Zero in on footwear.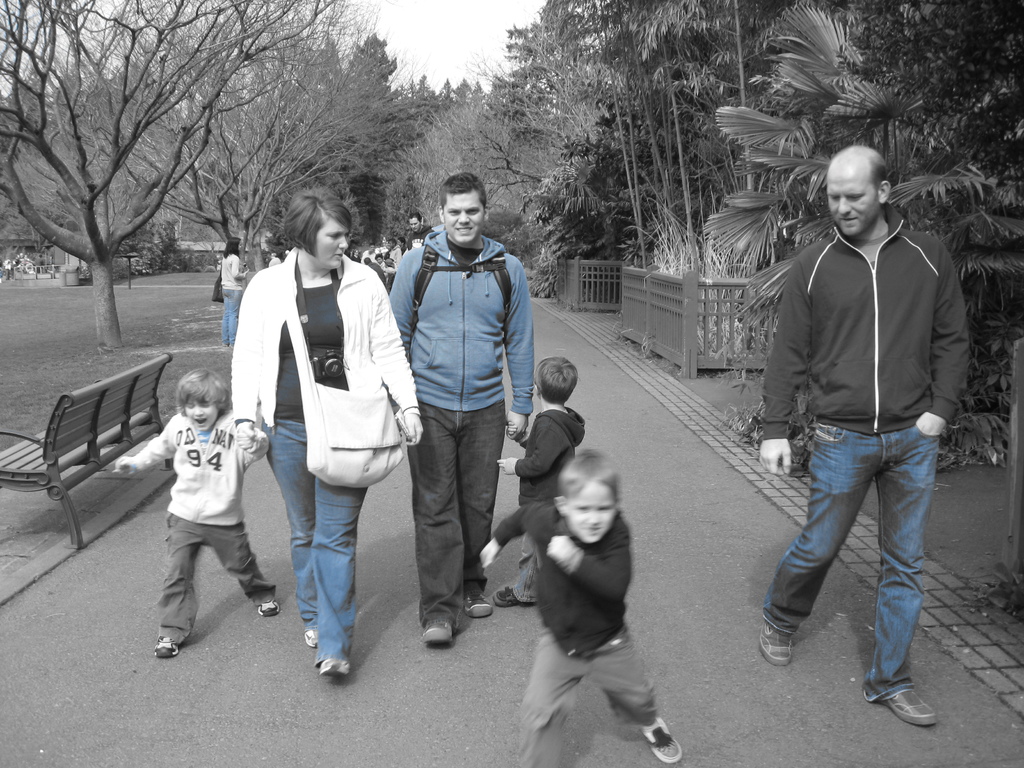
Zeroed in: [884, 688, 938, 726].
